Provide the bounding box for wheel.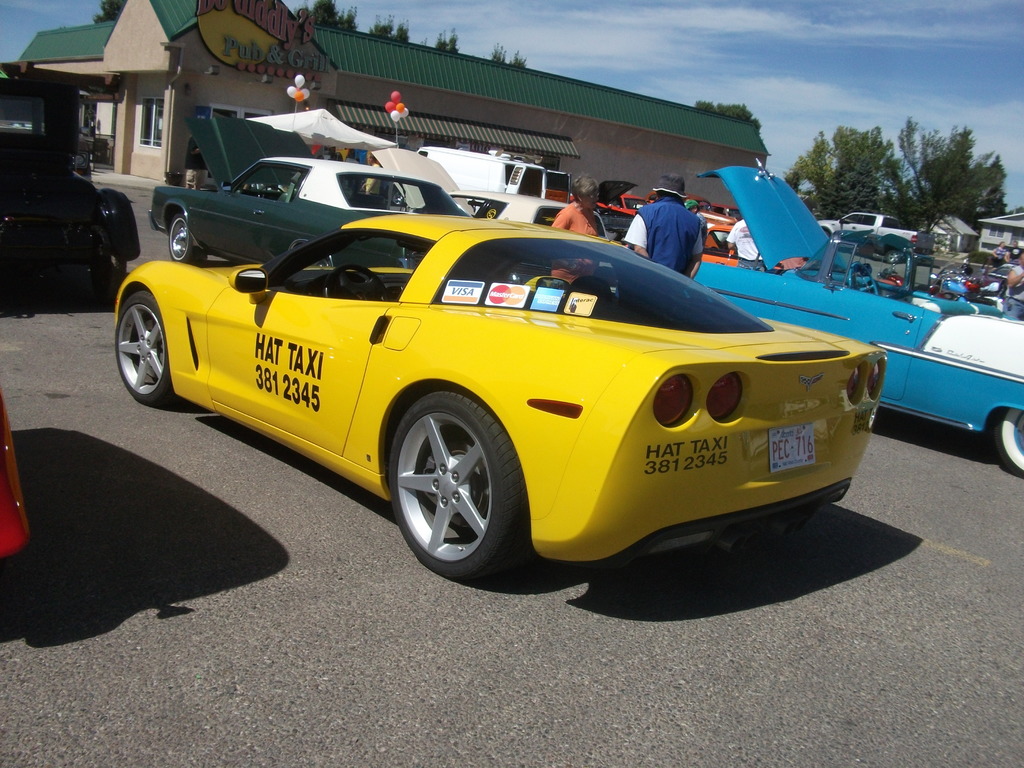
box(259, 184, 284, 199).
